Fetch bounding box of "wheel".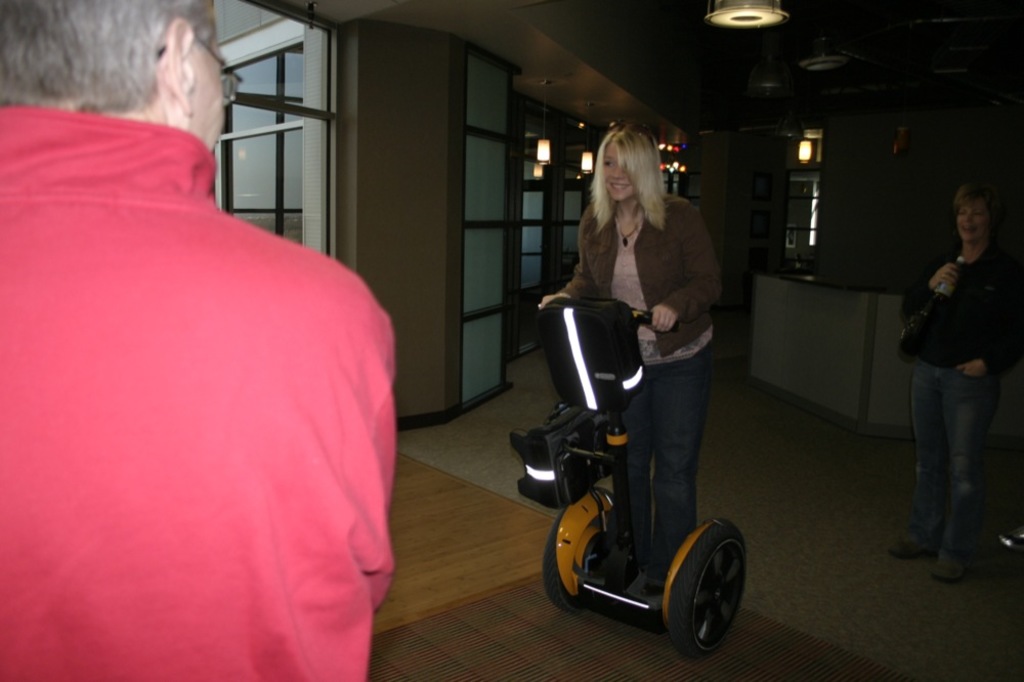
Bbox: select_region(545, 498, 631, 617).
